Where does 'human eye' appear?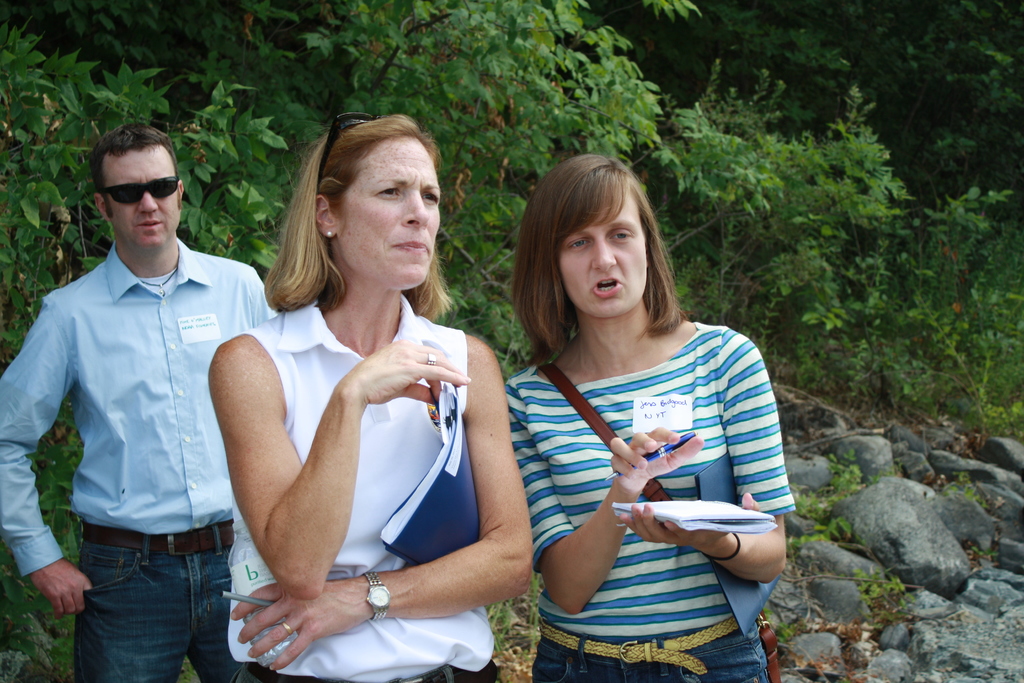
Appears at BBox(609, 228, 634, 245).
